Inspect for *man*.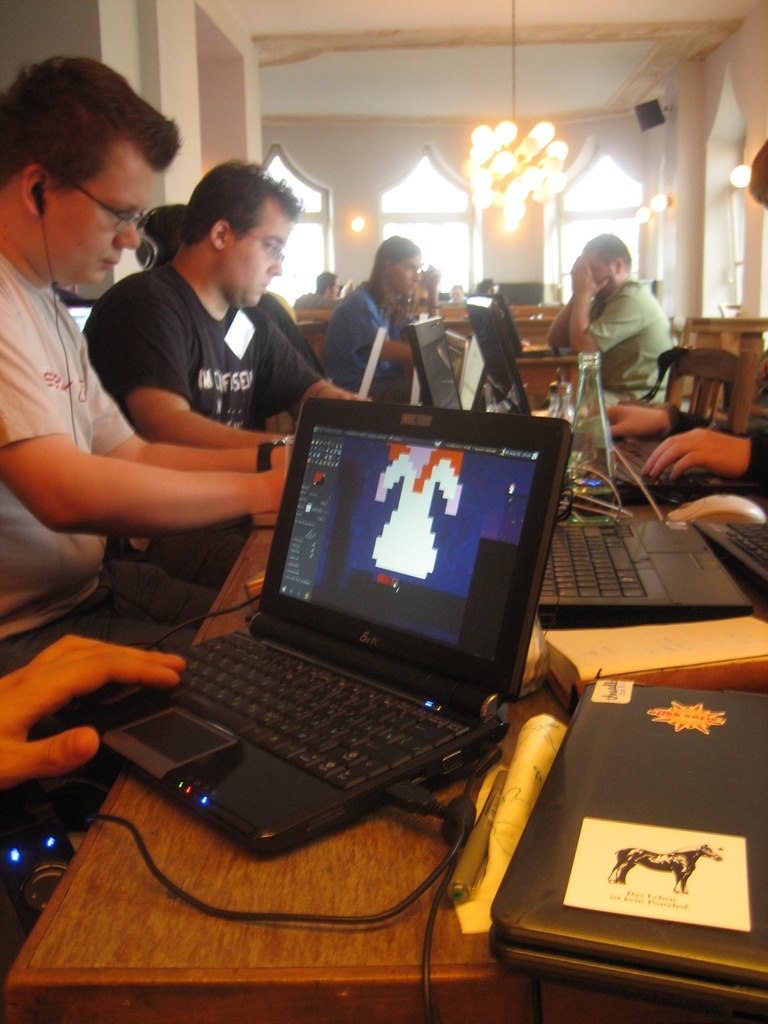
Inspection: Rect(313, 229, 451, 406).
